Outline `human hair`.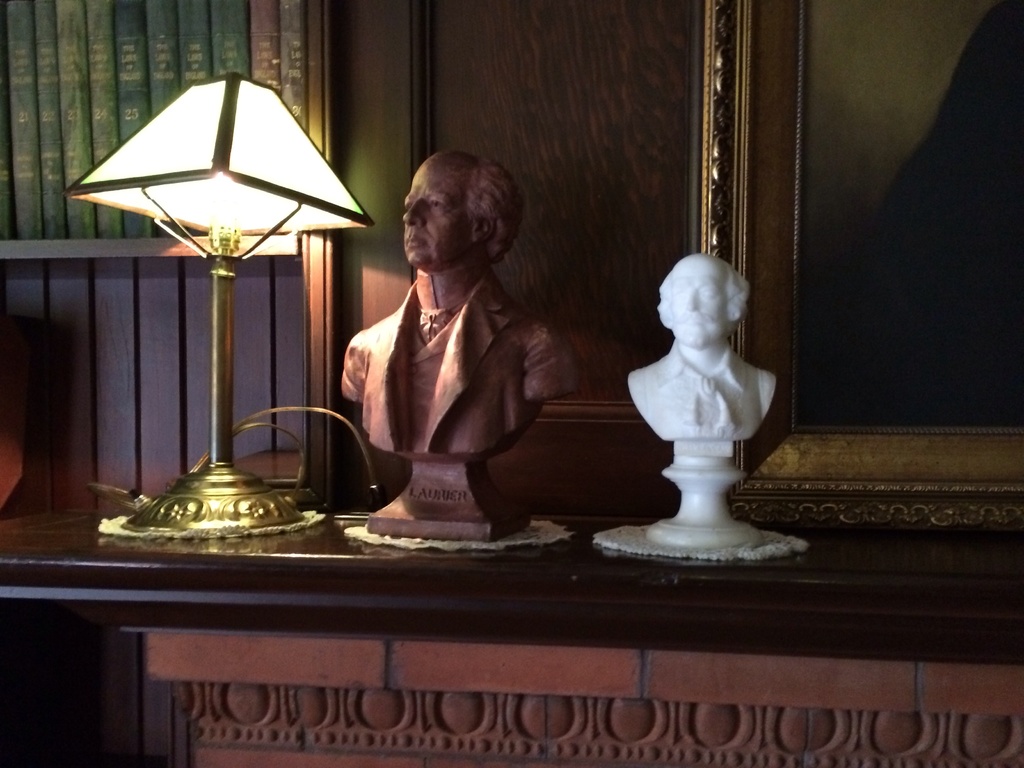
Outline: l=652, t=267, r=751, b=335.
